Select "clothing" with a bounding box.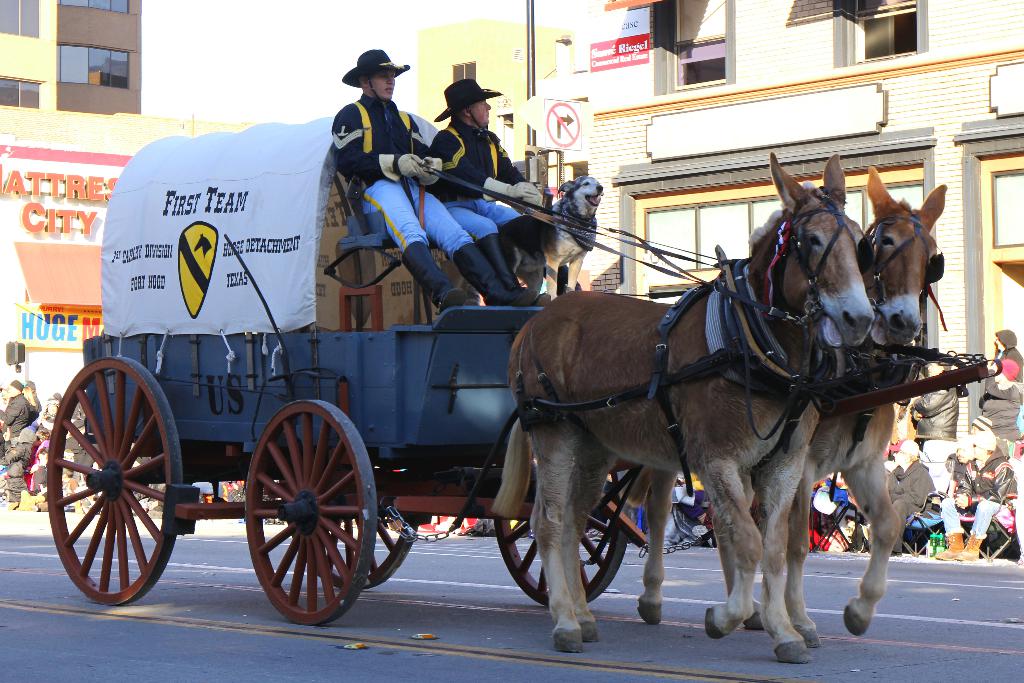
<bbox>327, 90, 520, 311</bbox>.
